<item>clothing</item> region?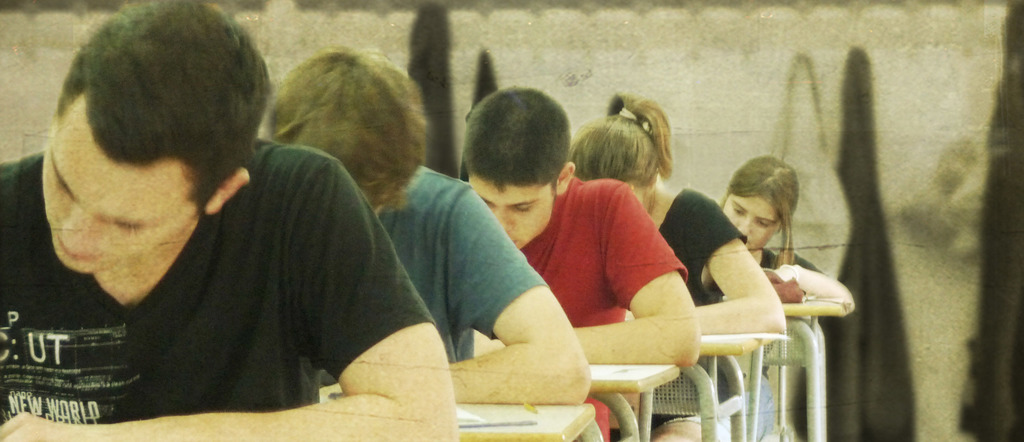
bbox(13, 106, 442, 426)
